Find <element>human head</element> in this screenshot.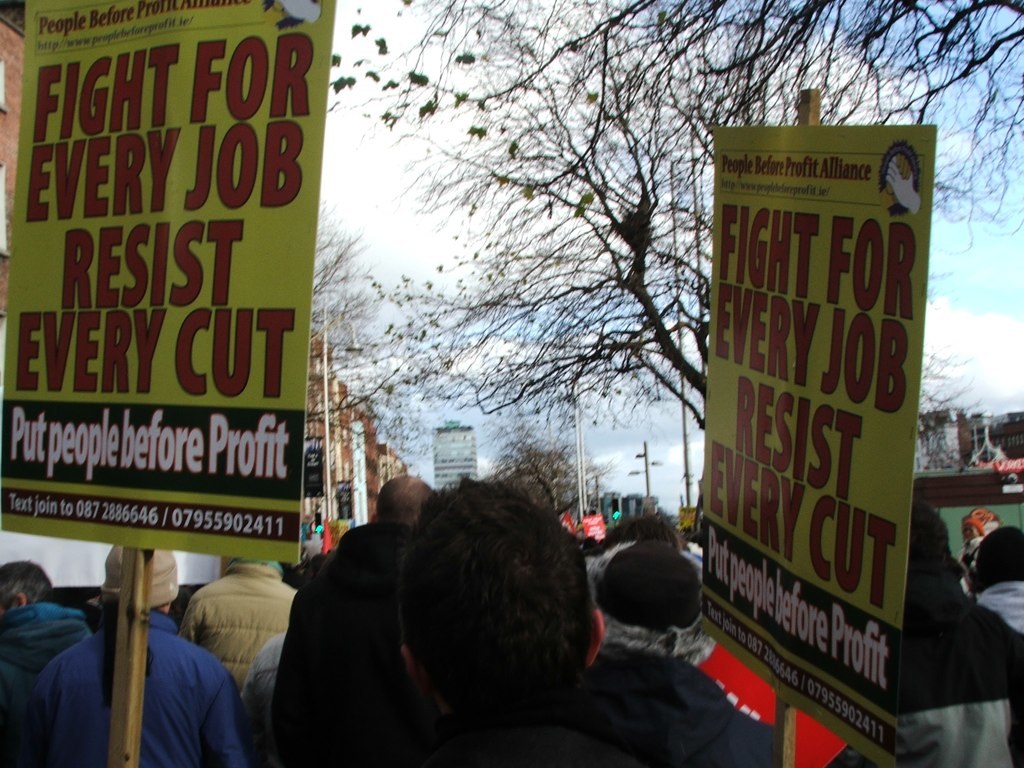
The bounding box for <element>human head</element> is (284, 548, 328, 590).
